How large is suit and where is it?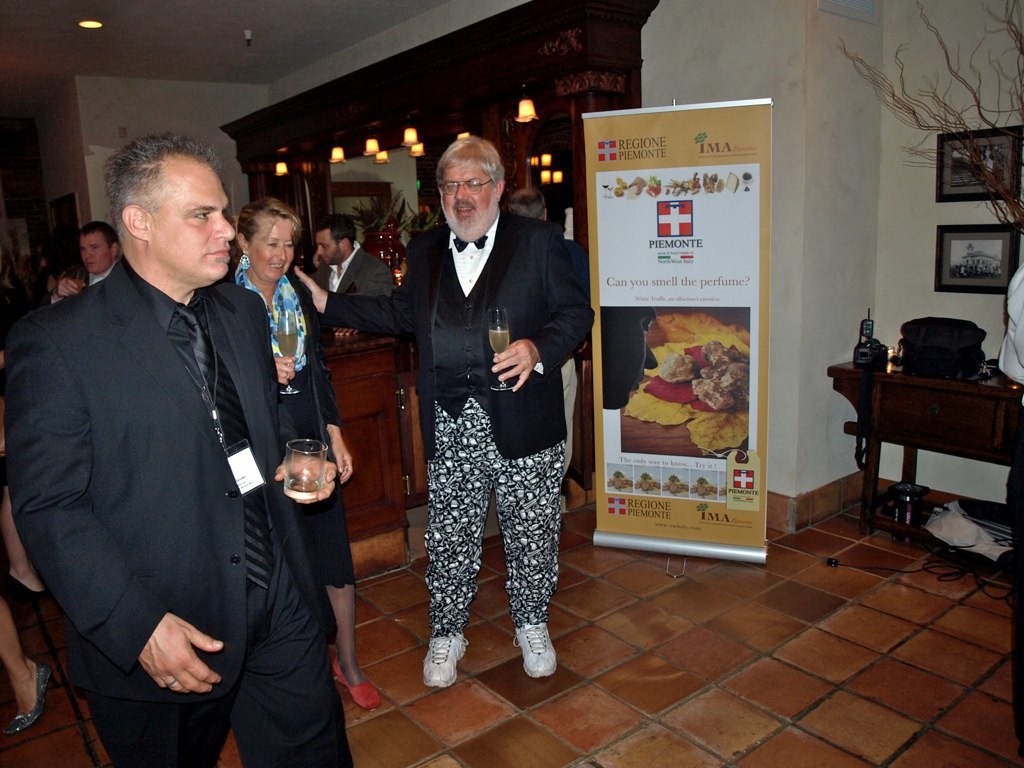
Bounding box: x1=319 y1=206 x2=598 y2=462.
